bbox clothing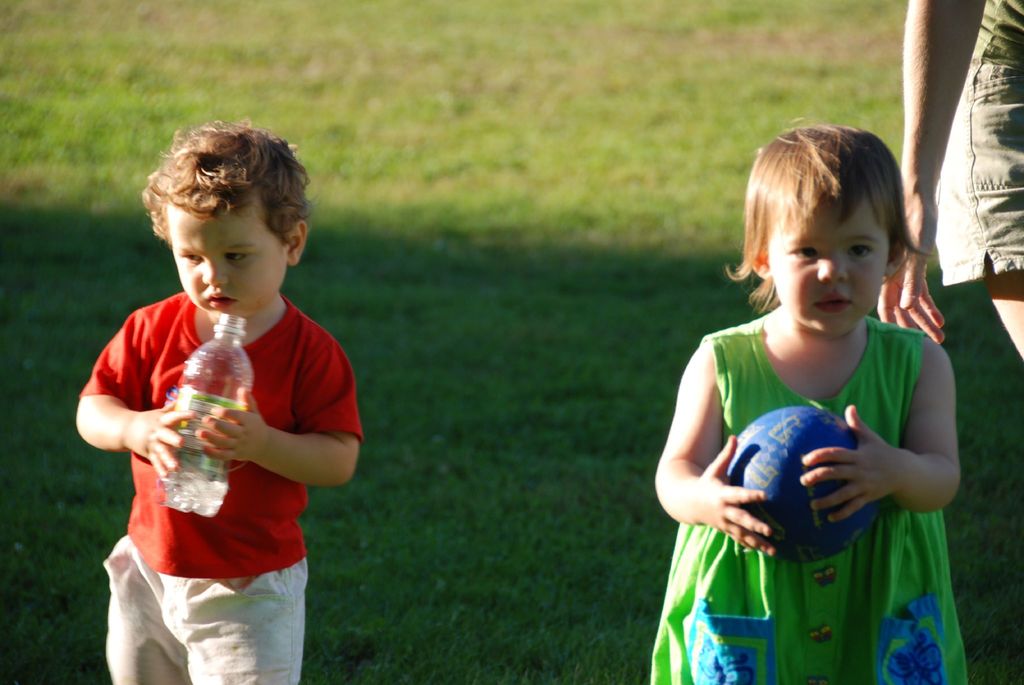
locate(653, 311, 970, 684)
